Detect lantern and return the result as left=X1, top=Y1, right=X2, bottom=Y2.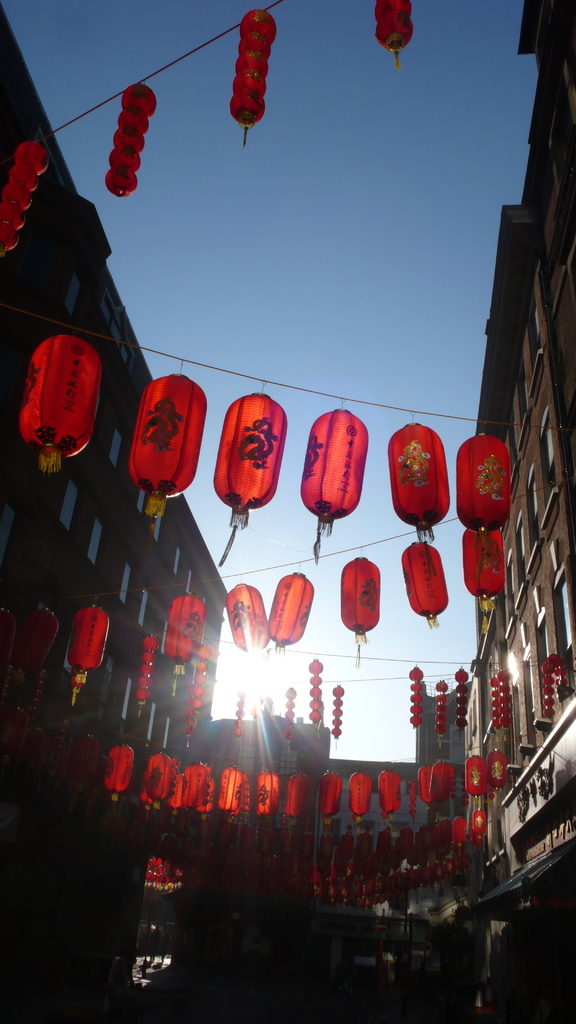
left=424, top=762, right=444, bottom=803.
